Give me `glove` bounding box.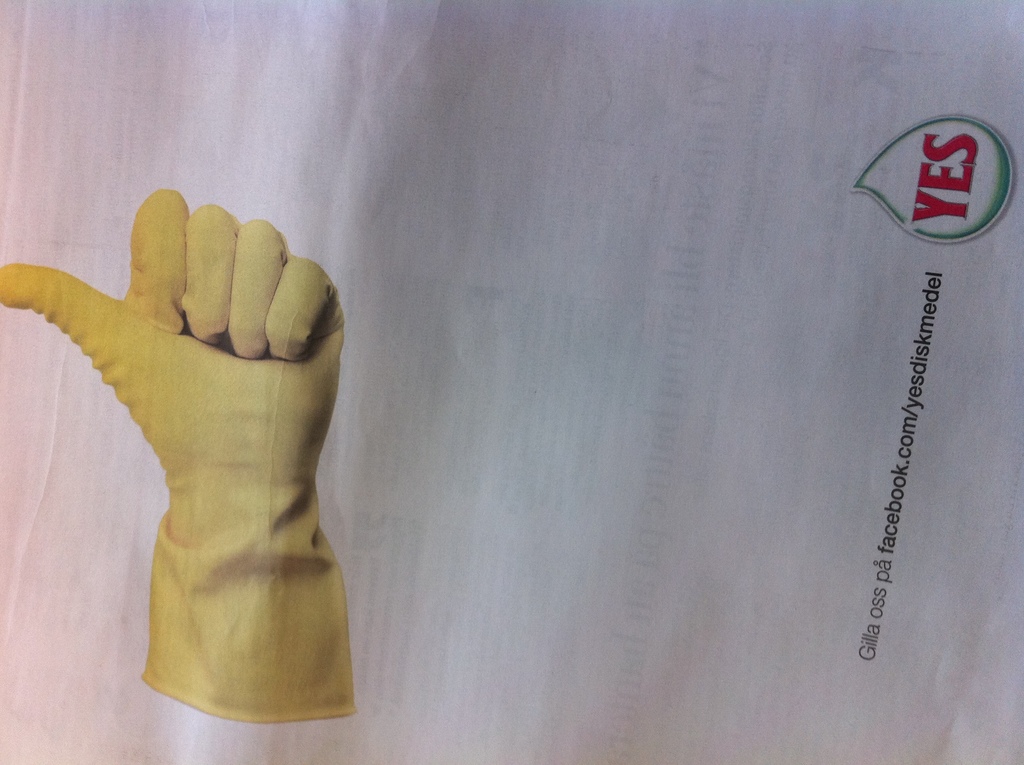
left=0, top=188, right=356, bottom=722.
